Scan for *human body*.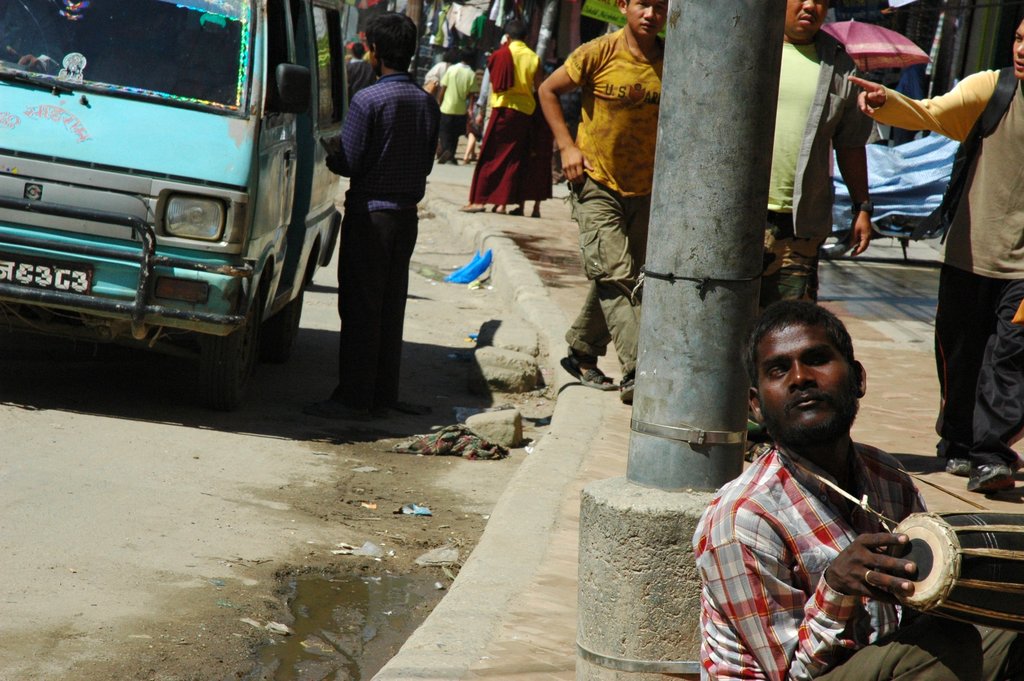
Scan result: [left=520, top=0, right=669, bottom=401].
